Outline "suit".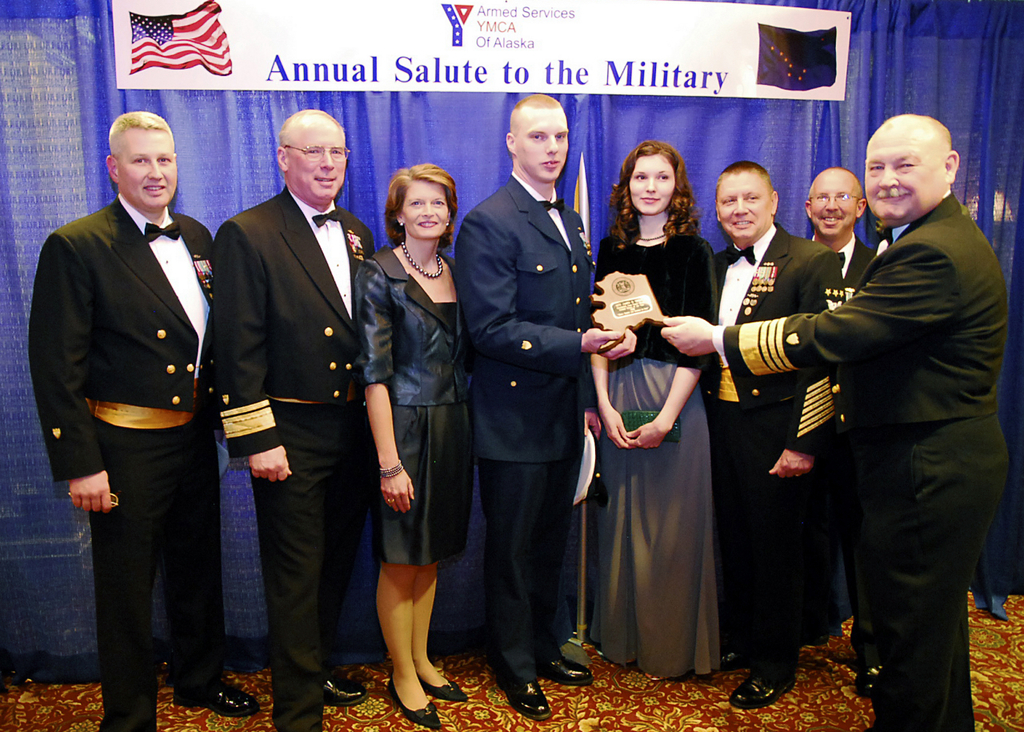
Outline: box=[41, 110, 242, 711].
